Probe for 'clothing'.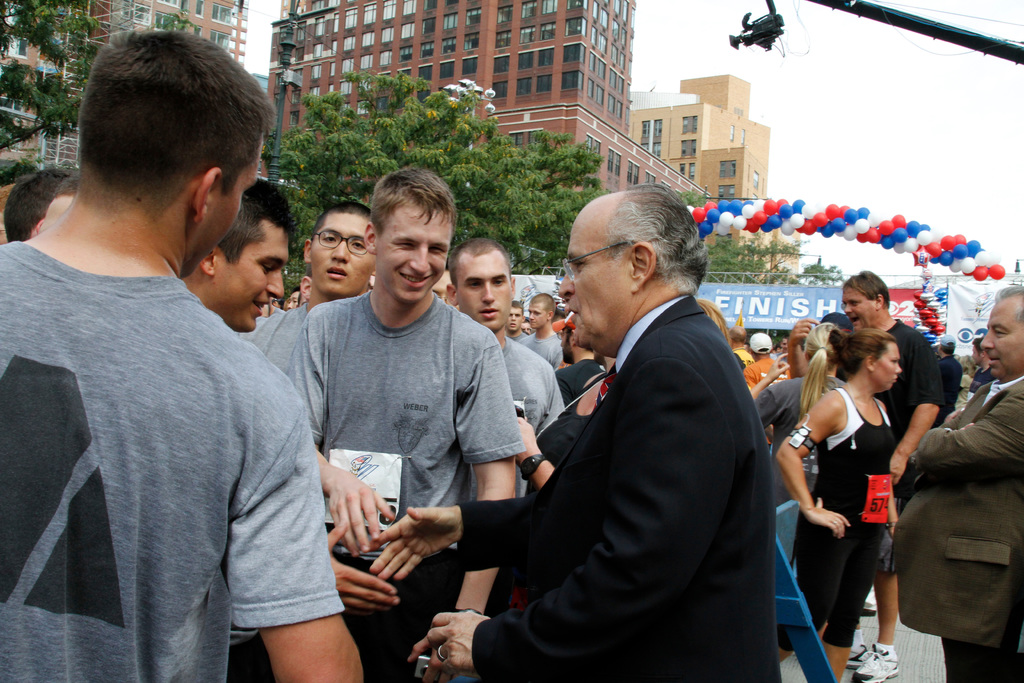
Probe result: l=778, t=385, r=893, b=652.
